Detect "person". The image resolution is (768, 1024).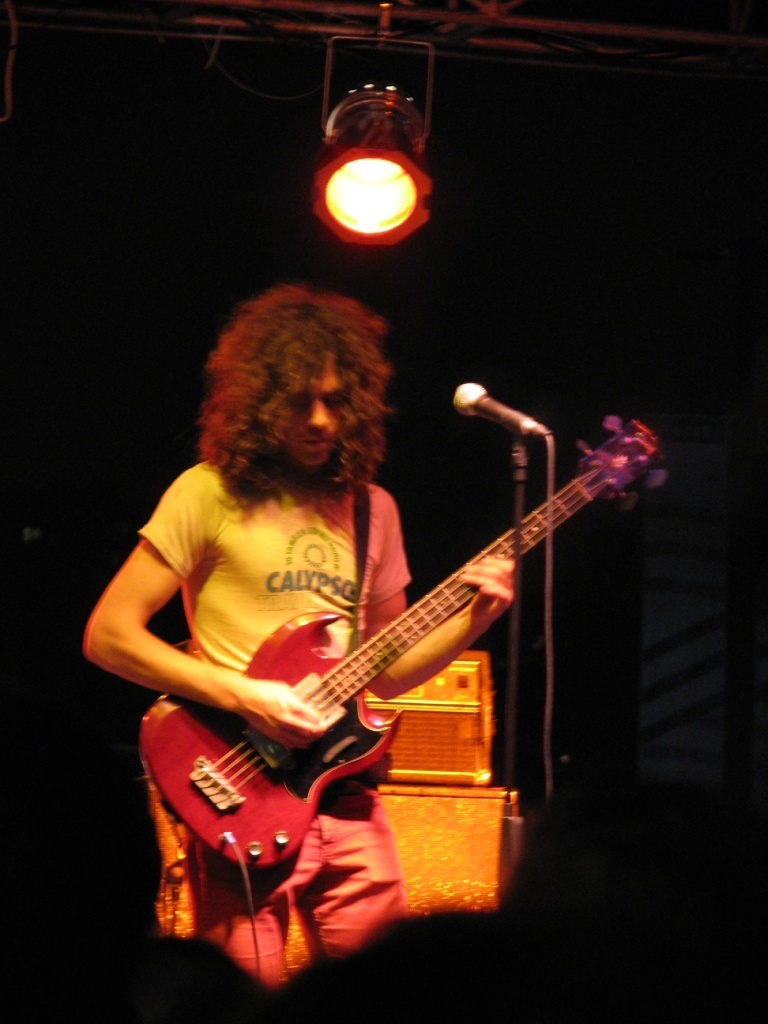
87 287 516 984.
